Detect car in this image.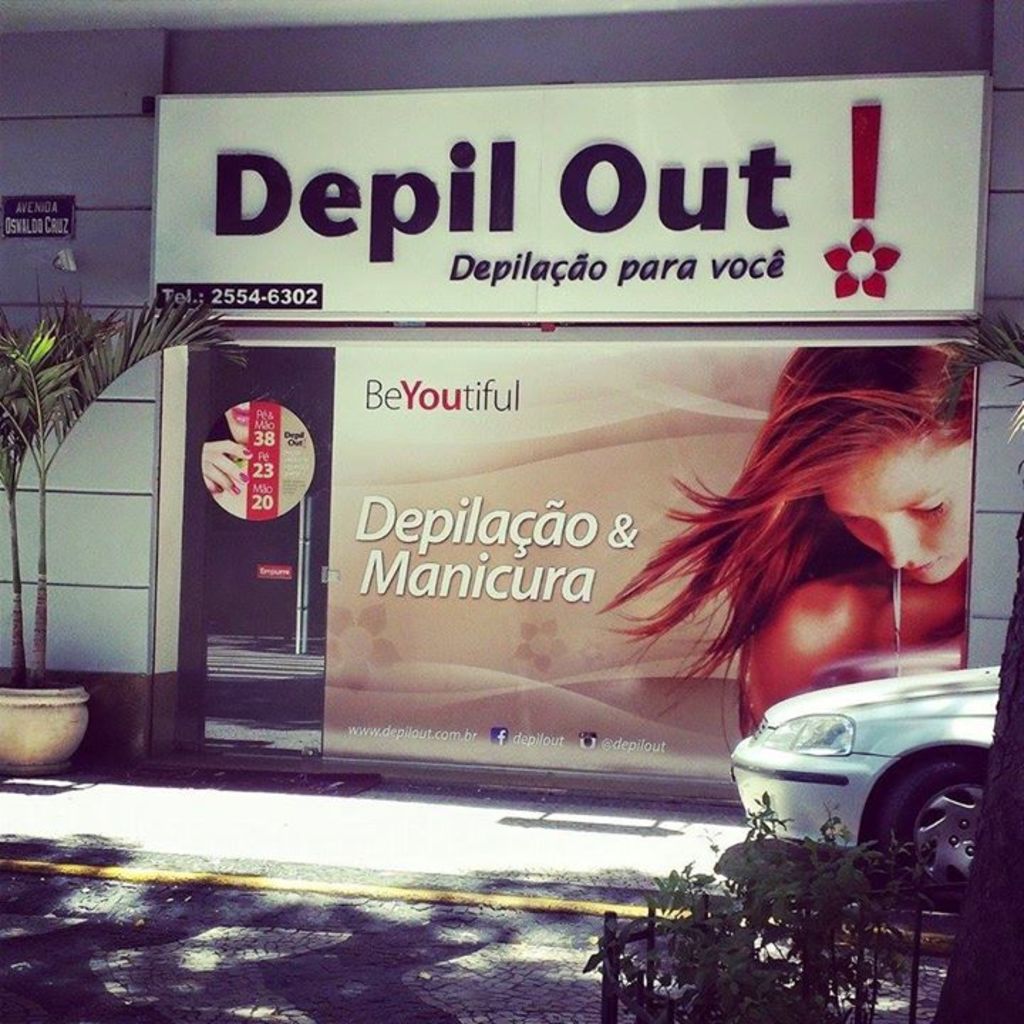
Detection: <box>720,666,1015,882</box>.
